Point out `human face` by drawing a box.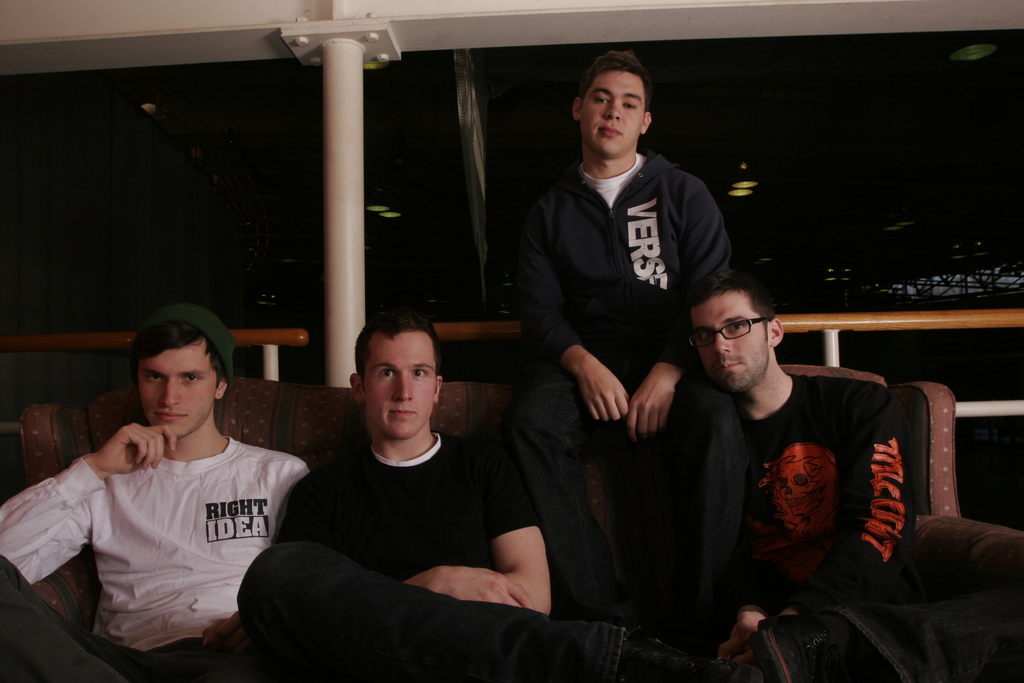
box=[139, 344, 218, 436].
